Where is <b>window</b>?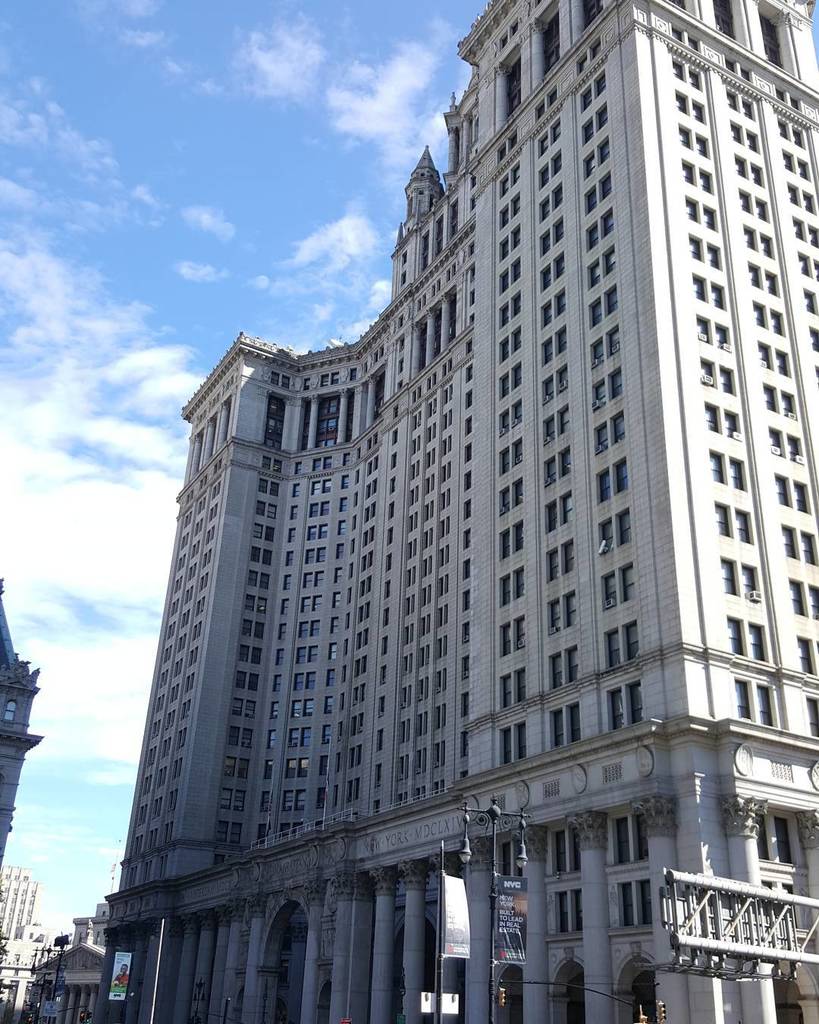
rect(729, 90, 753, 109).
